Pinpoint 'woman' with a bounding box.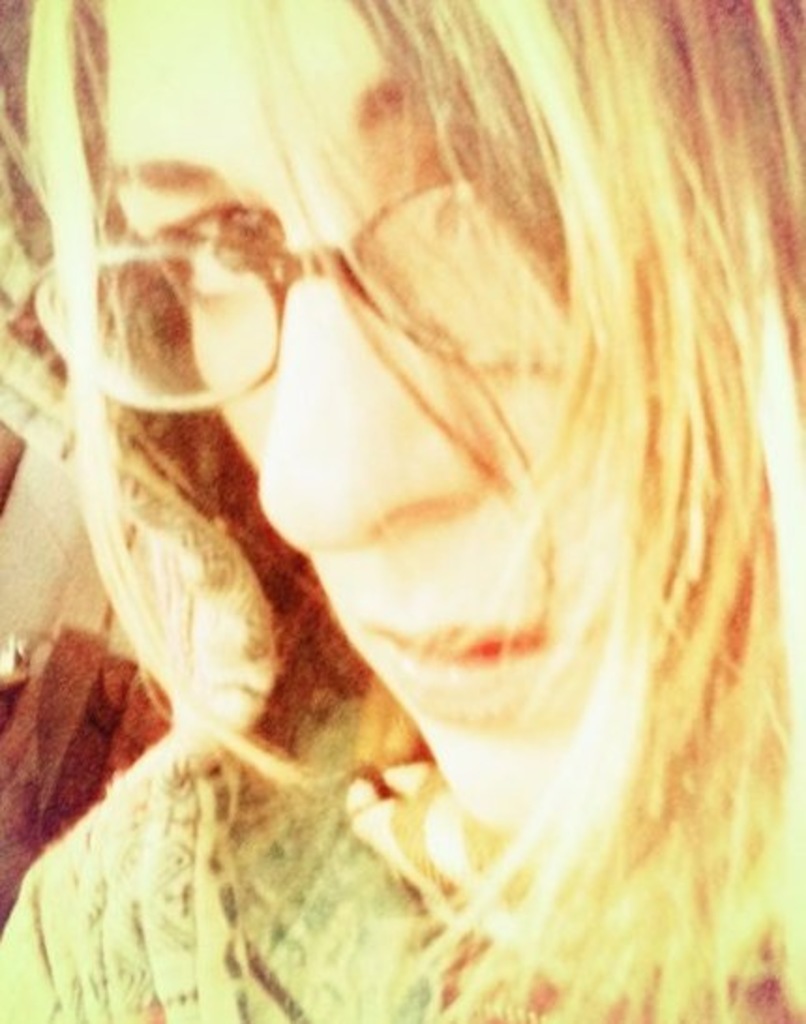
(0,0,752,1007).
